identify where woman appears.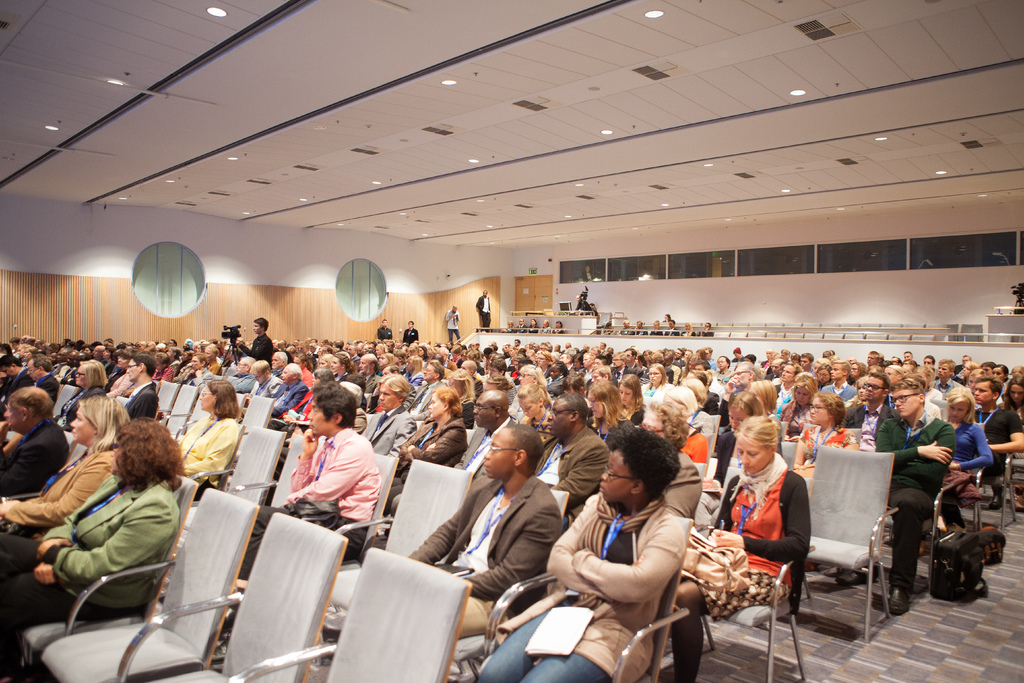
Appears at <box>545,425,713,678</box>.
